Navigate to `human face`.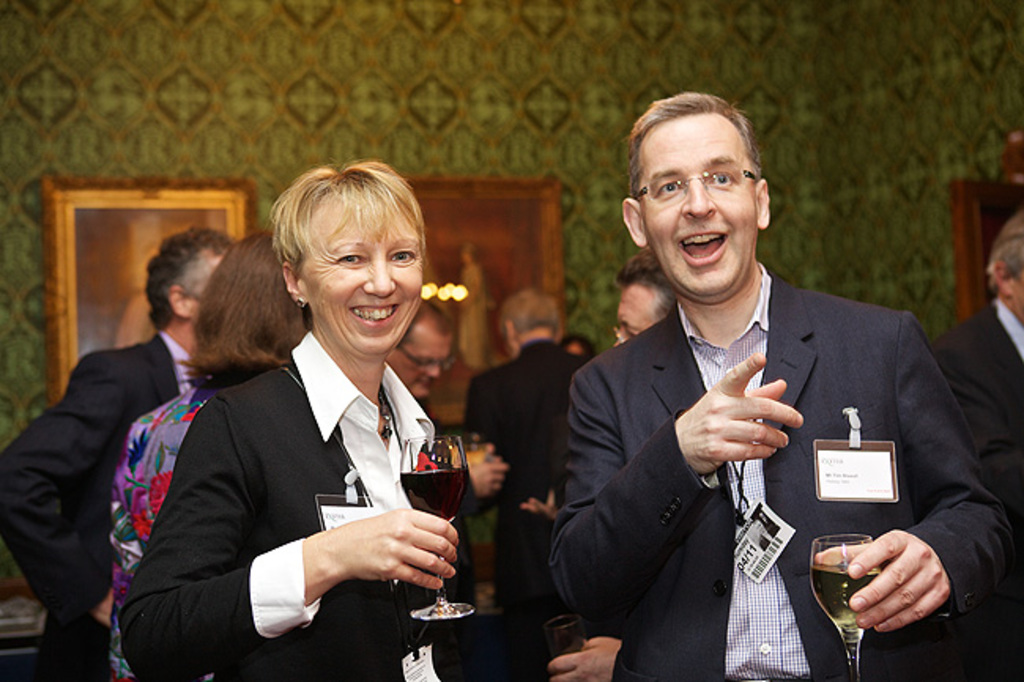
Navigation target: 638 117 753 302.
